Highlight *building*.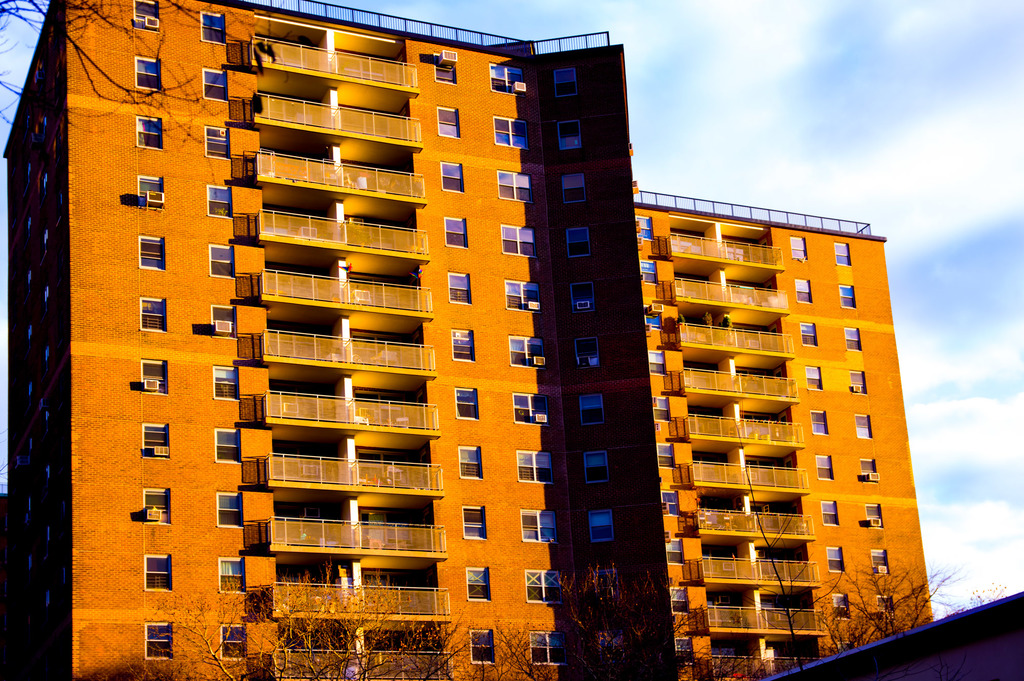
Highlighted region: 0, 0, 932, 680.
